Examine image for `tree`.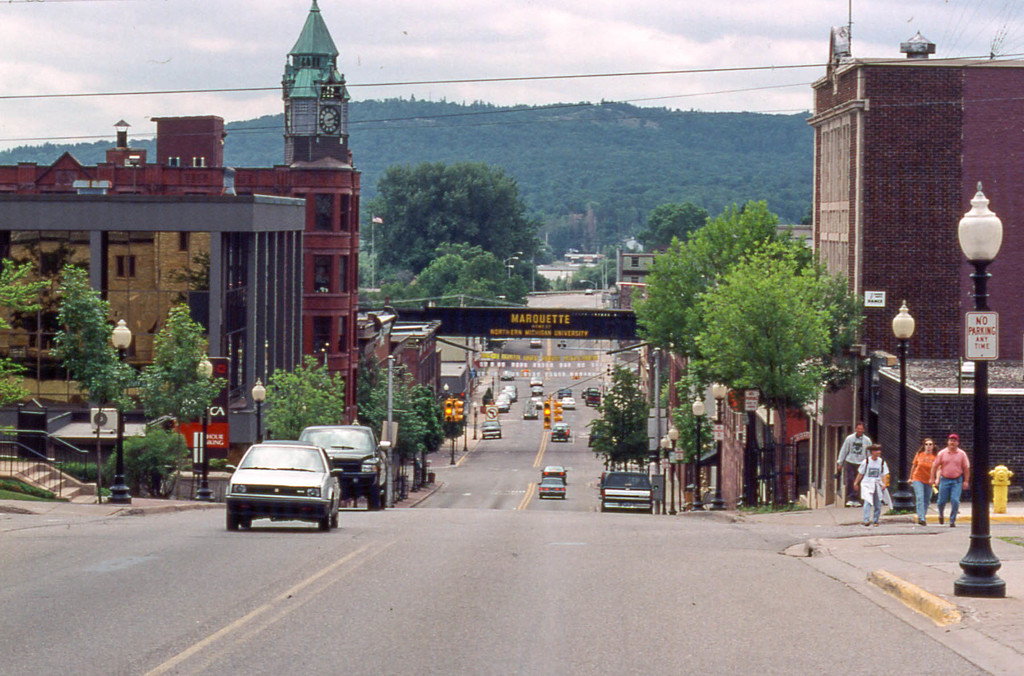
Examination result: (354,358,429,462).
